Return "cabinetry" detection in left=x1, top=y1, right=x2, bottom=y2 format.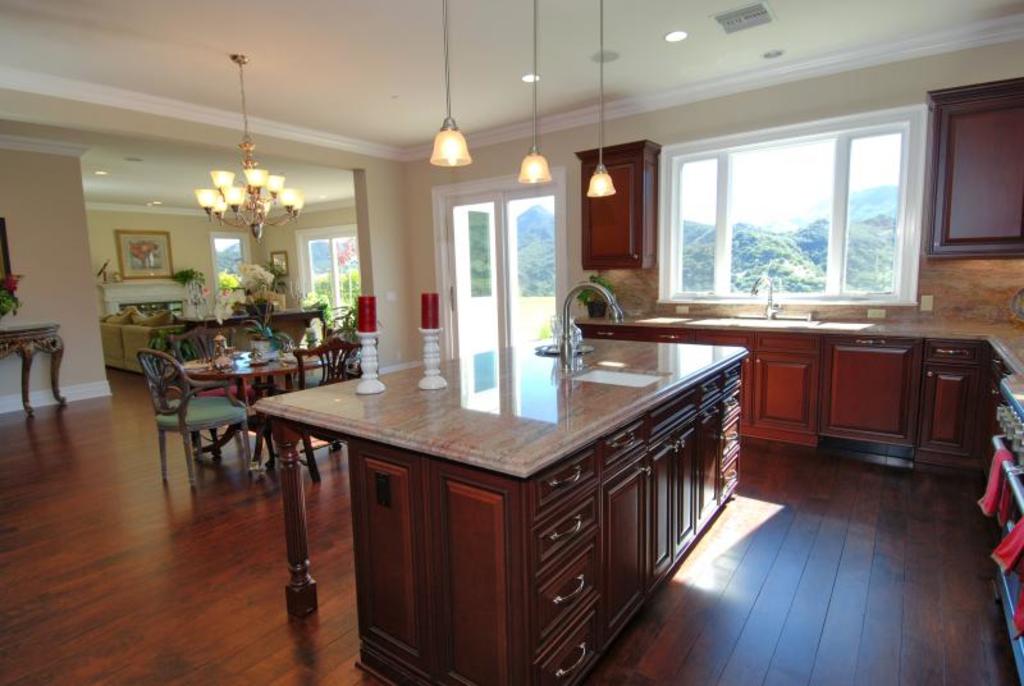
left=910, top=337, right=983, bottom=476.
